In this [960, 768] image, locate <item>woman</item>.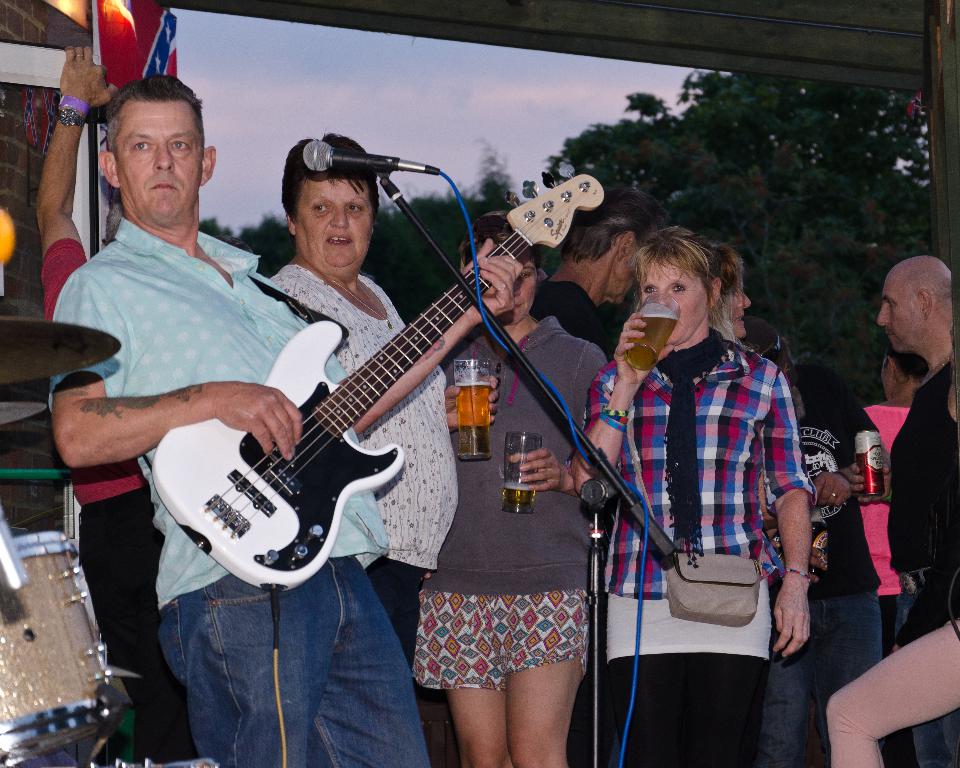
Bounding box: x1=856, y1=352, x2=929, y2=650.
